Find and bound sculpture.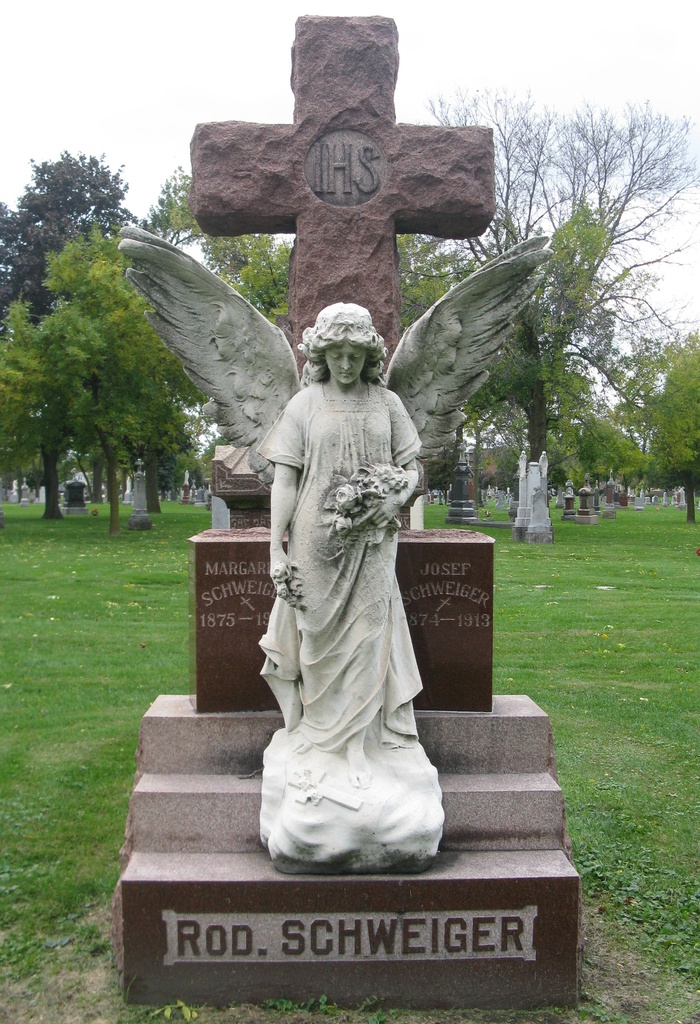
Bound: <region>114, 216, 569, 870</region>.
